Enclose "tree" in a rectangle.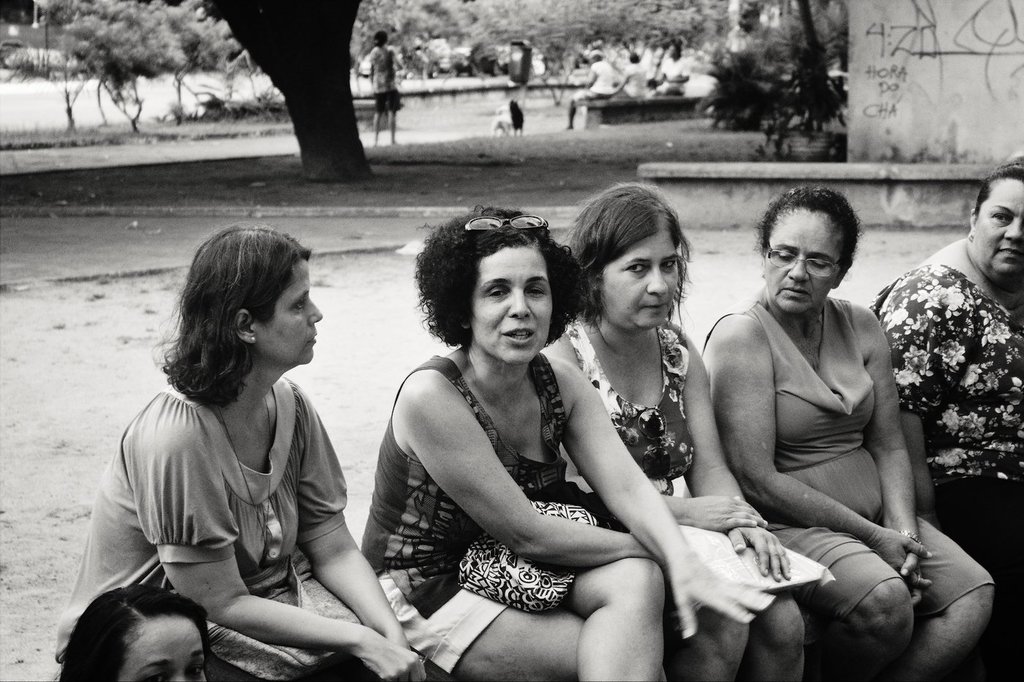
region(32, 0, 238, 131).
